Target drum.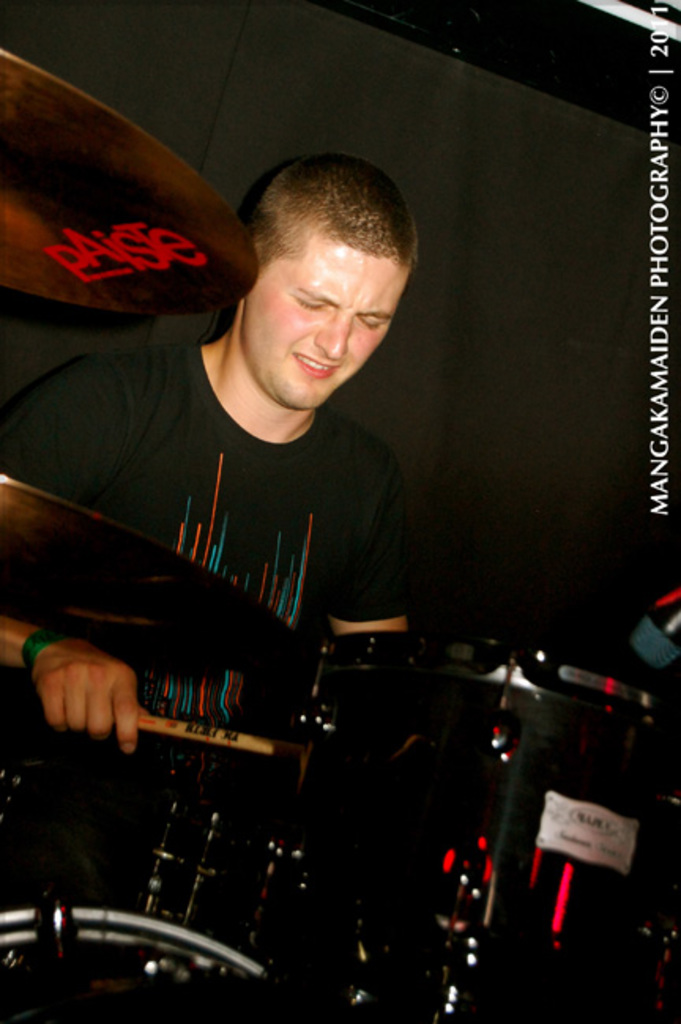
Target region: (x1=301, y1=643, x2=679, y2=975).
